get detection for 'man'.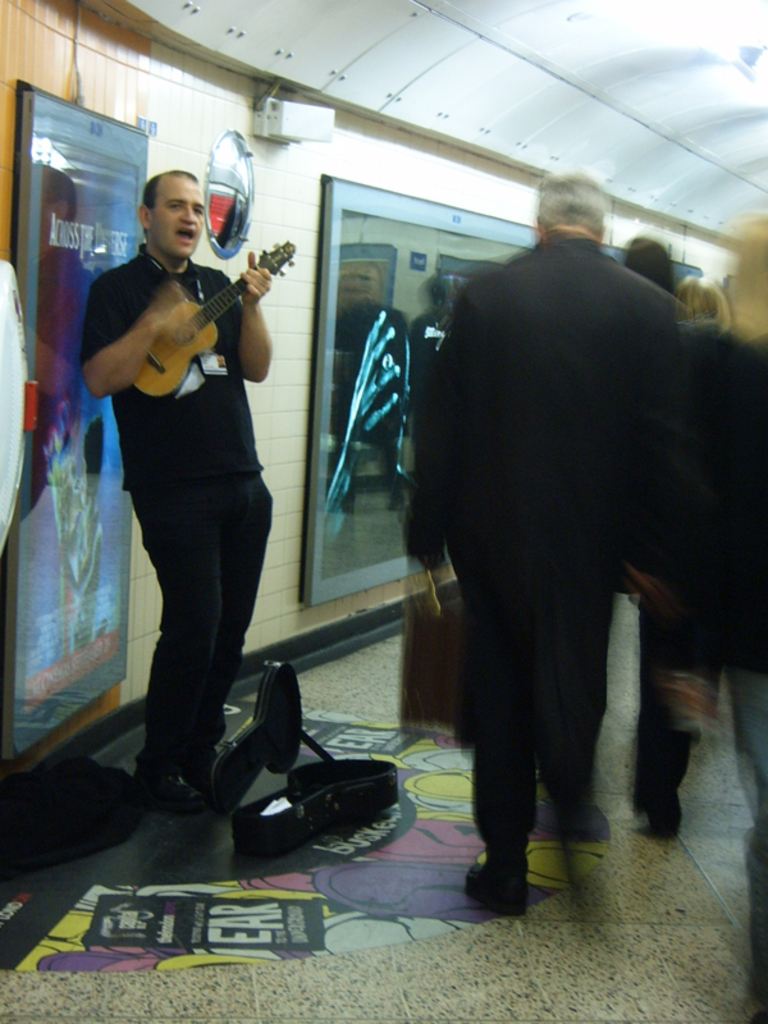
Detection: (x1=65, y1=165, x2=282, y2=815).
